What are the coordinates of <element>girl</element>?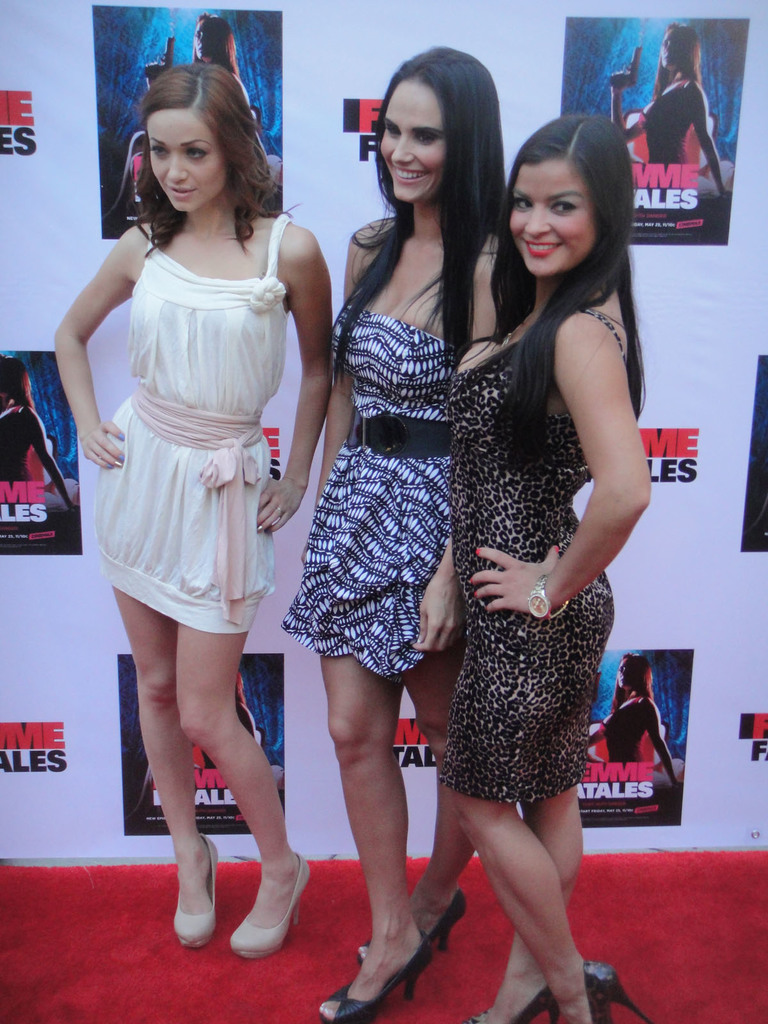
<box>287,50,502,1023</box>.
